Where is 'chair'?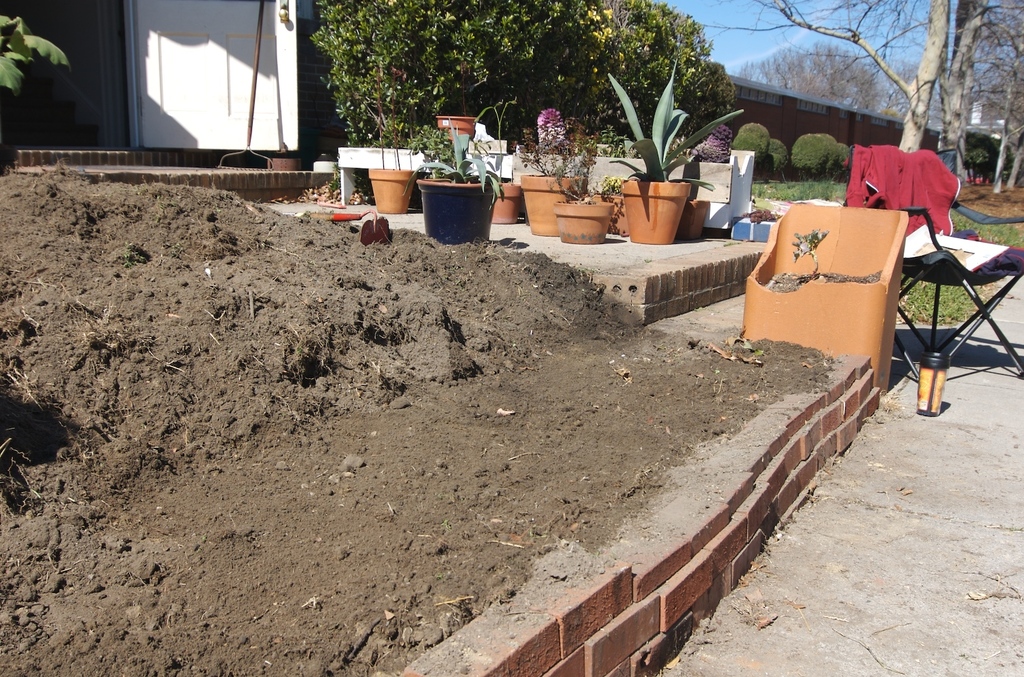
box=[891, 197, 1015, 415].
